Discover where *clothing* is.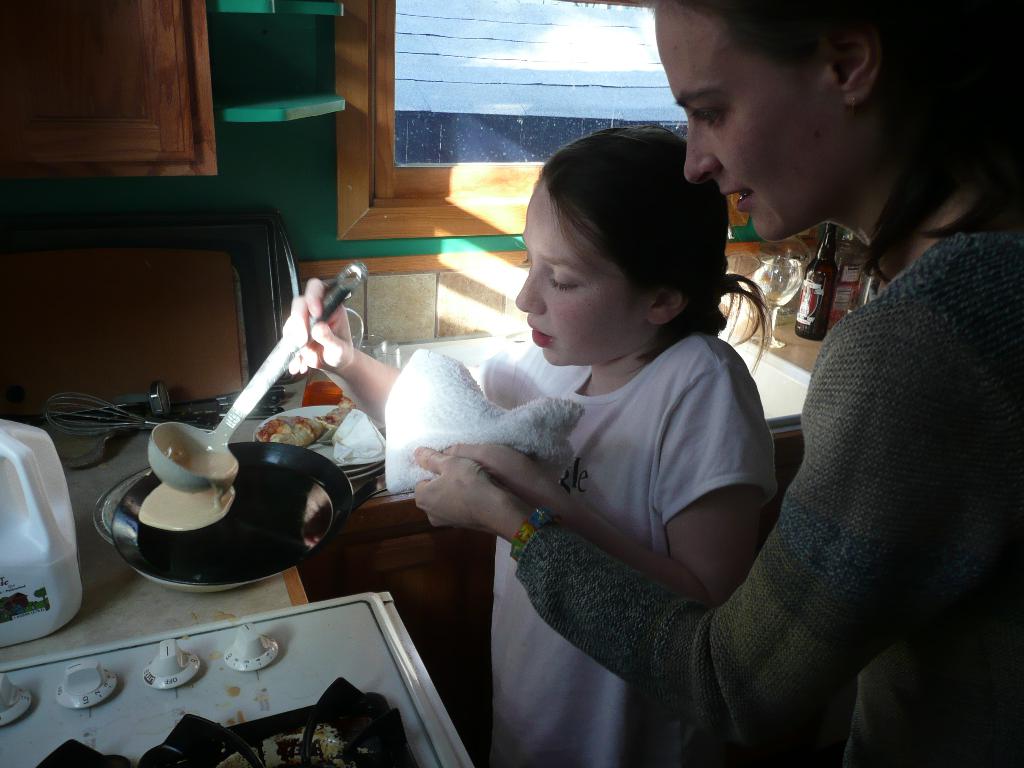
Discovered at 485 330 777 764.
